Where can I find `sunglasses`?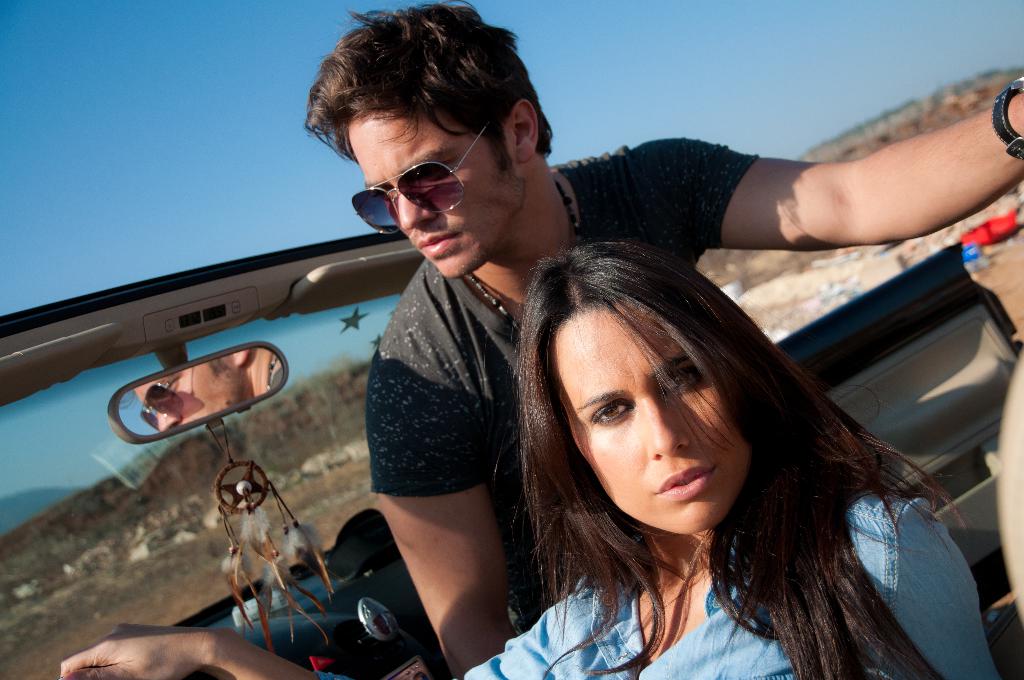
You can find it at detection(349, 120, 493, 236).
